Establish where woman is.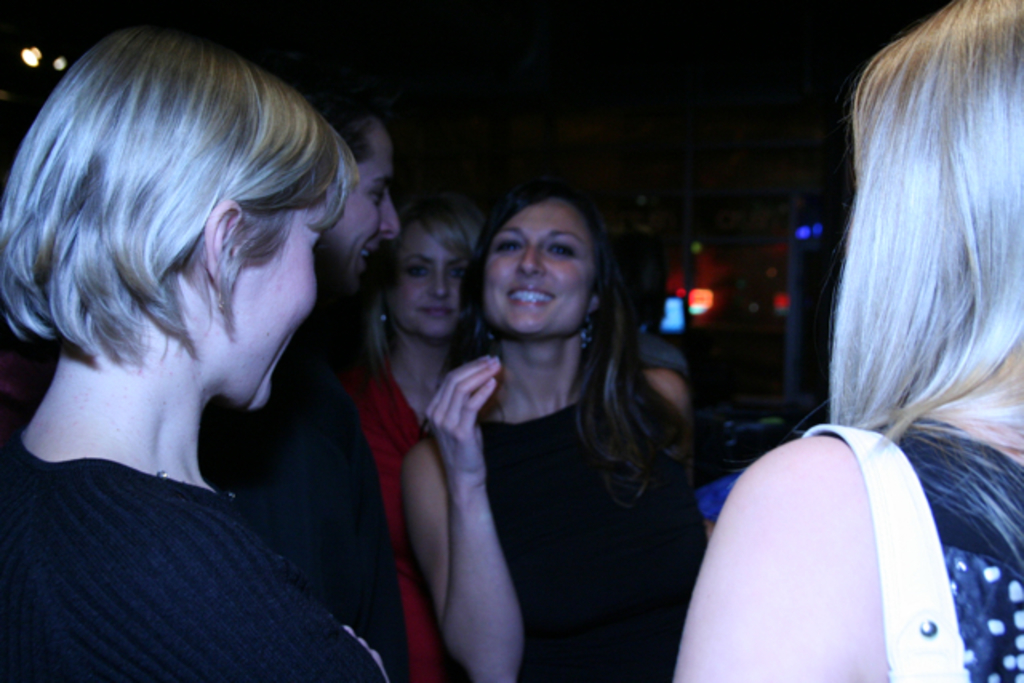
Established at 0:0:416:680.
